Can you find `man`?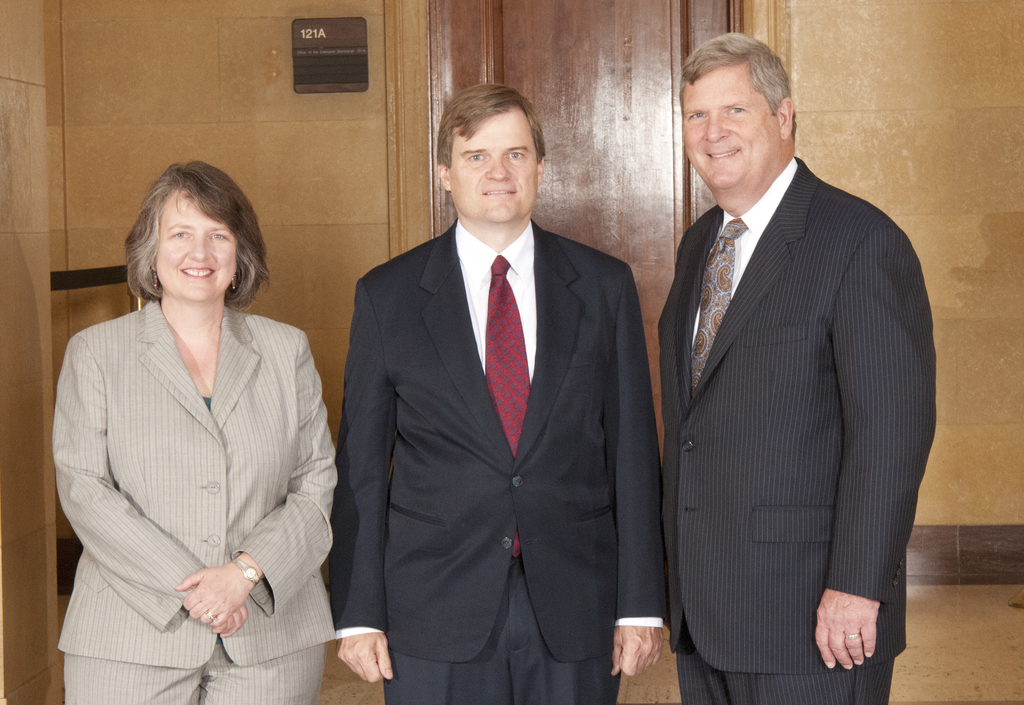
Yes, bounding box: box=[655, 28, 935, 704].
